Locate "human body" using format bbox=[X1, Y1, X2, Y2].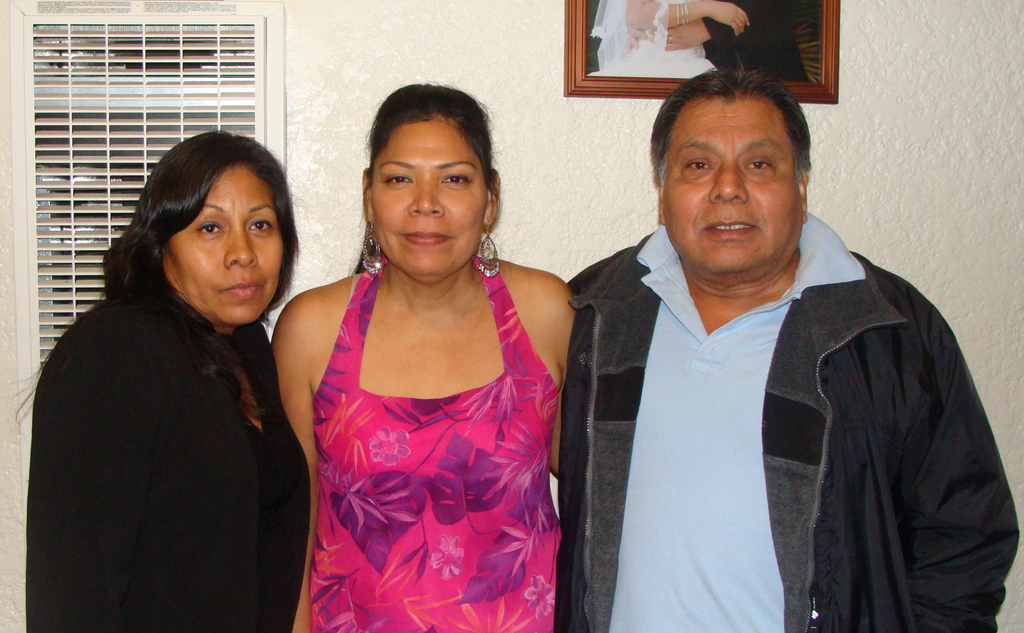
bbox=[26, 129, 307, 632].
